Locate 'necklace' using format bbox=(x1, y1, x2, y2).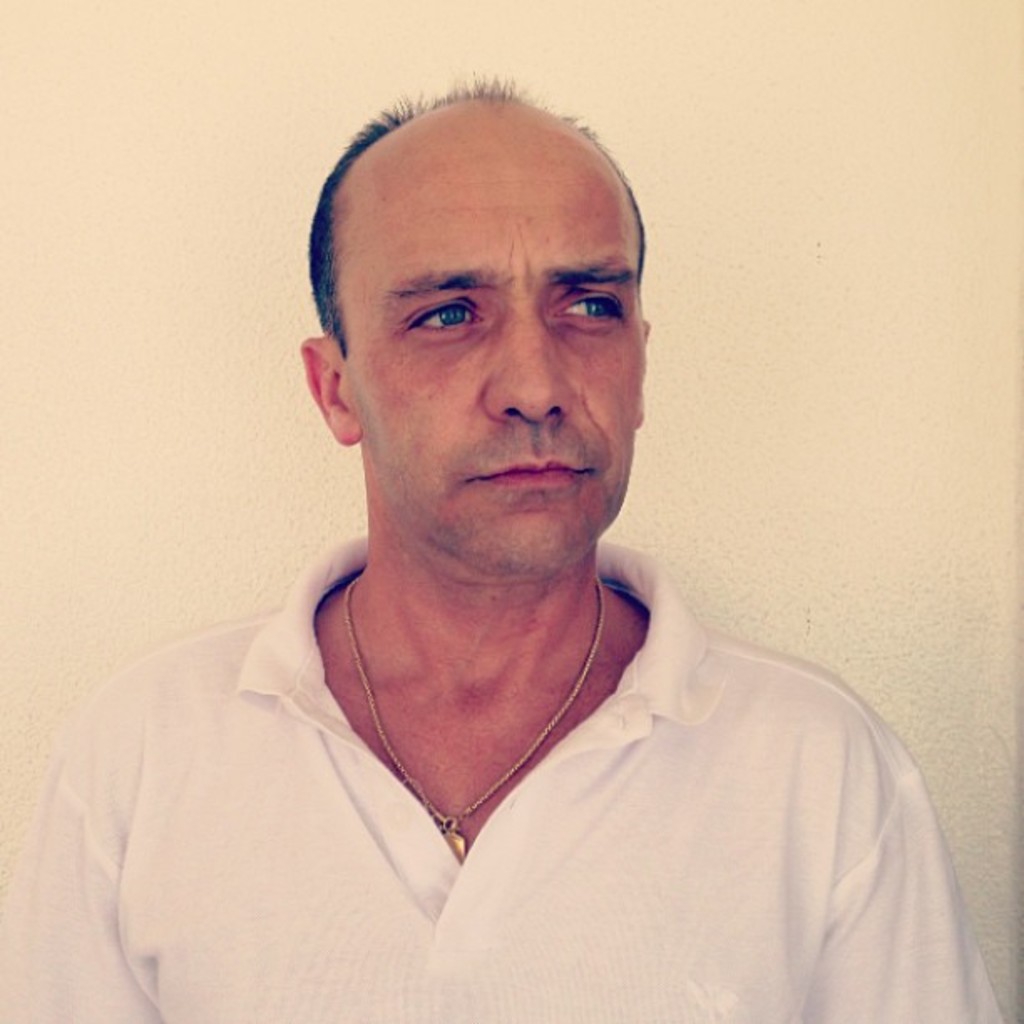
bbox=(320, 584, 639, 822).
